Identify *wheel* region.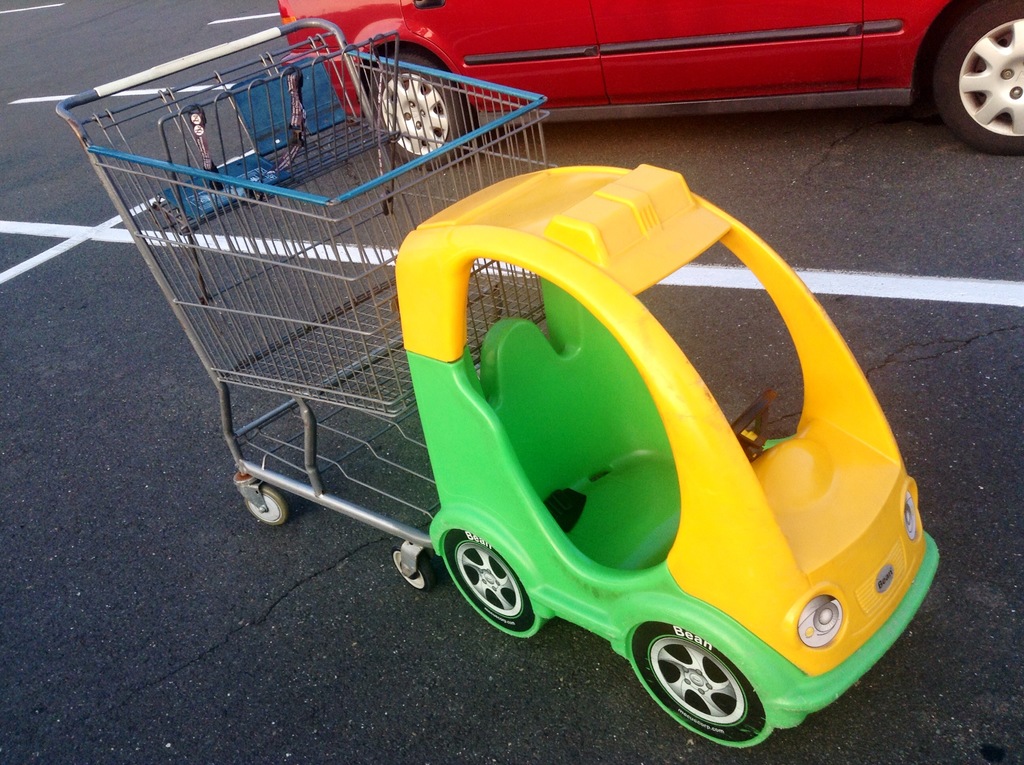
Region: rect(245, 485, 284, 526).
